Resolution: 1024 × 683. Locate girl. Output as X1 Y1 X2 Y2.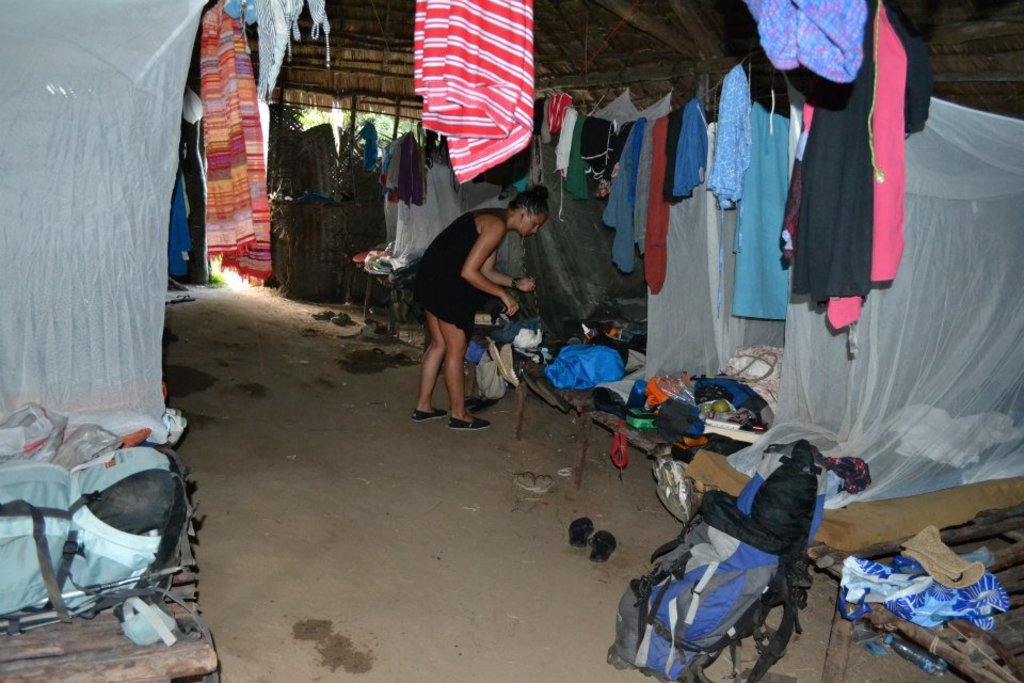
413 187 550 431.
